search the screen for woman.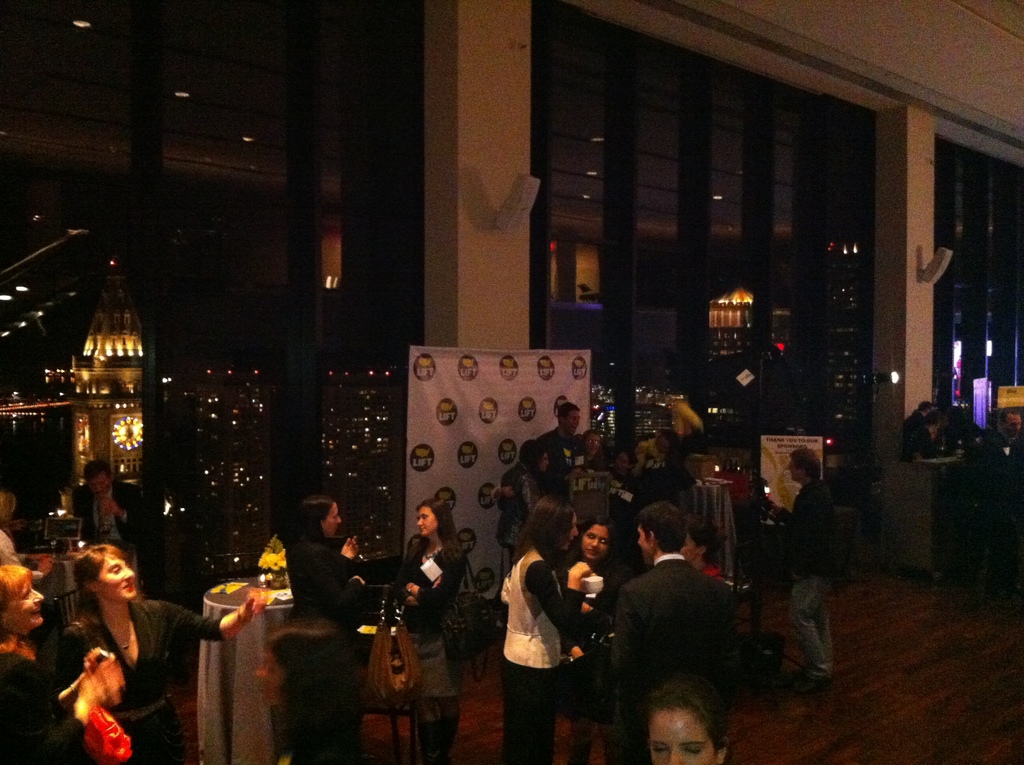
Found at region(671, 396, 718, 472).
